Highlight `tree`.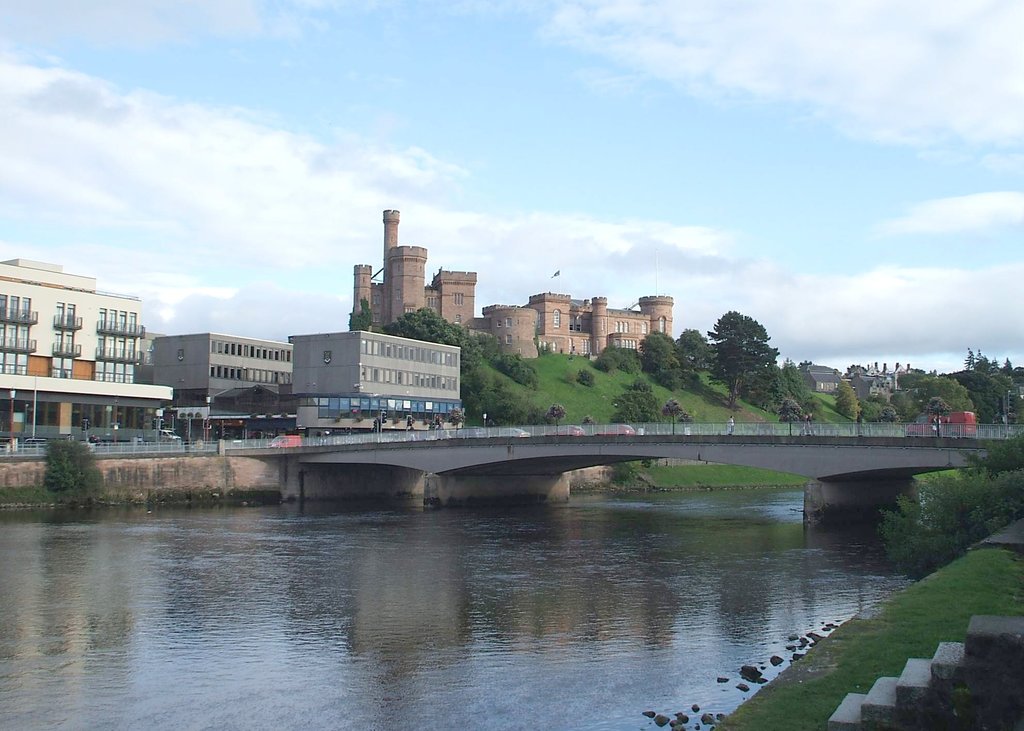
Highlighted region: 619:381:660:420.
